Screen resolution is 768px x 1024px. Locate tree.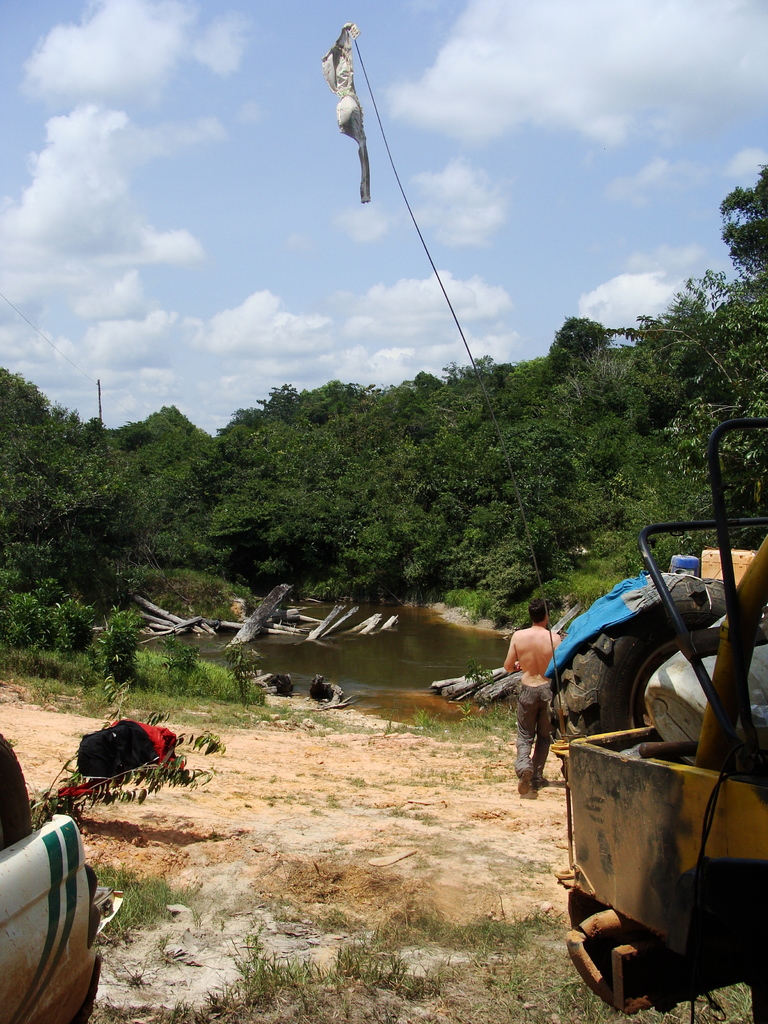
box=[0, 362, 134, 628].
